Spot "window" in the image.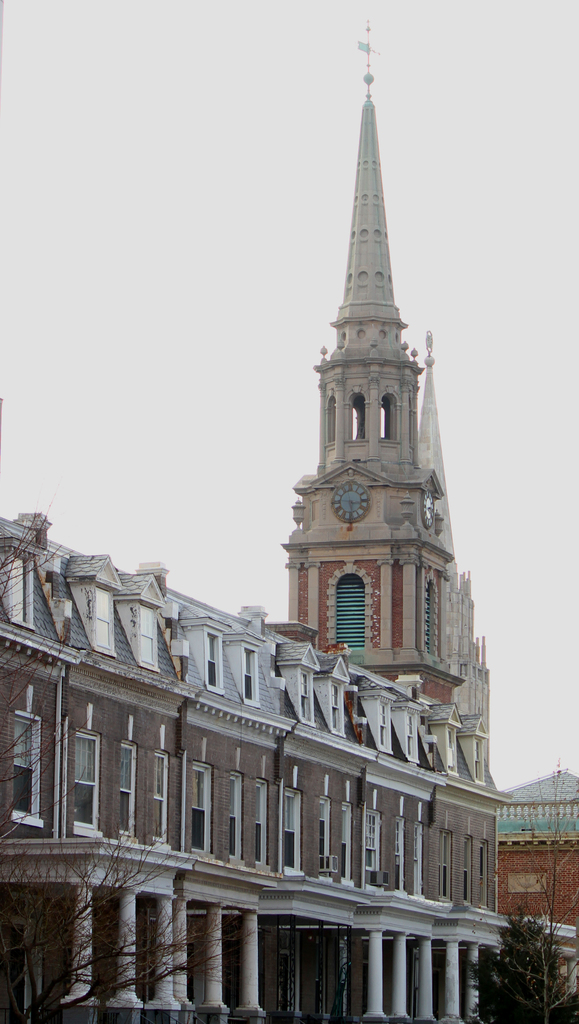
"window" found at <bbox>91, 552, 122, 657</bbox>.
